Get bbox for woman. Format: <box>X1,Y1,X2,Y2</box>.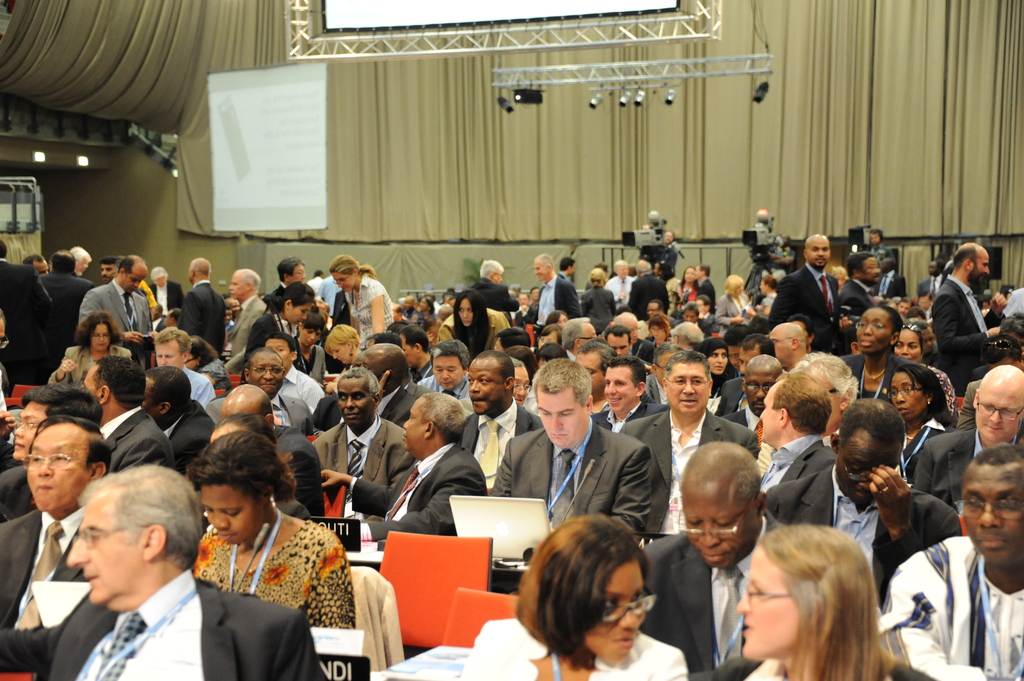
<box>874,359,954,490</box>.
